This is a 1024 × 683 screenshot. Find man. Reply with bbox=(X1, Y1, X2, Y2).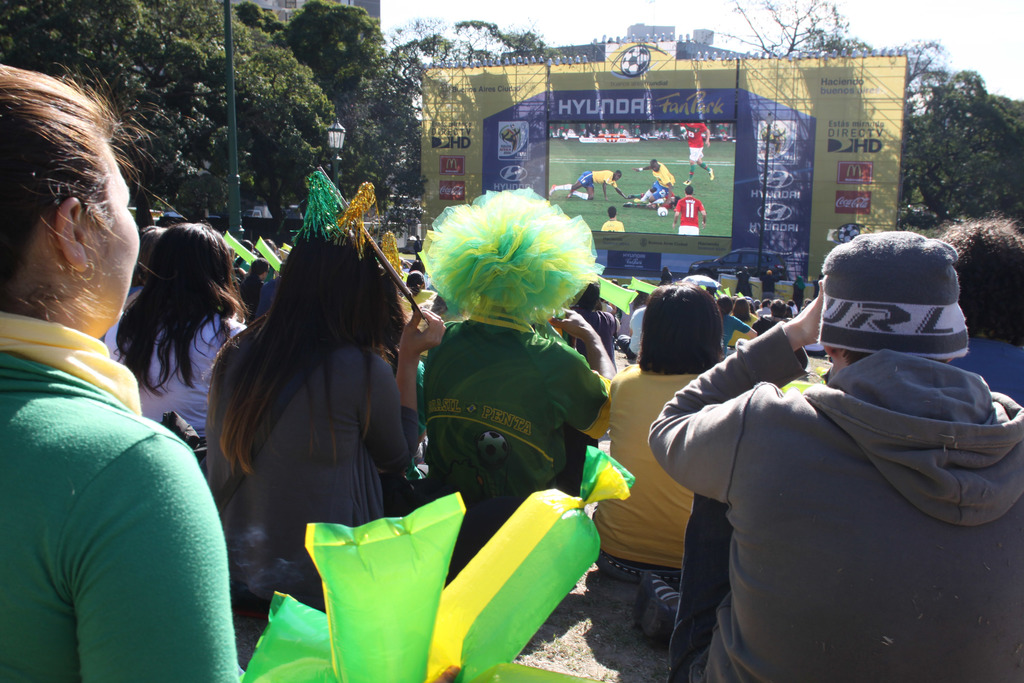
bbox=(257, 264, 287, 300).
